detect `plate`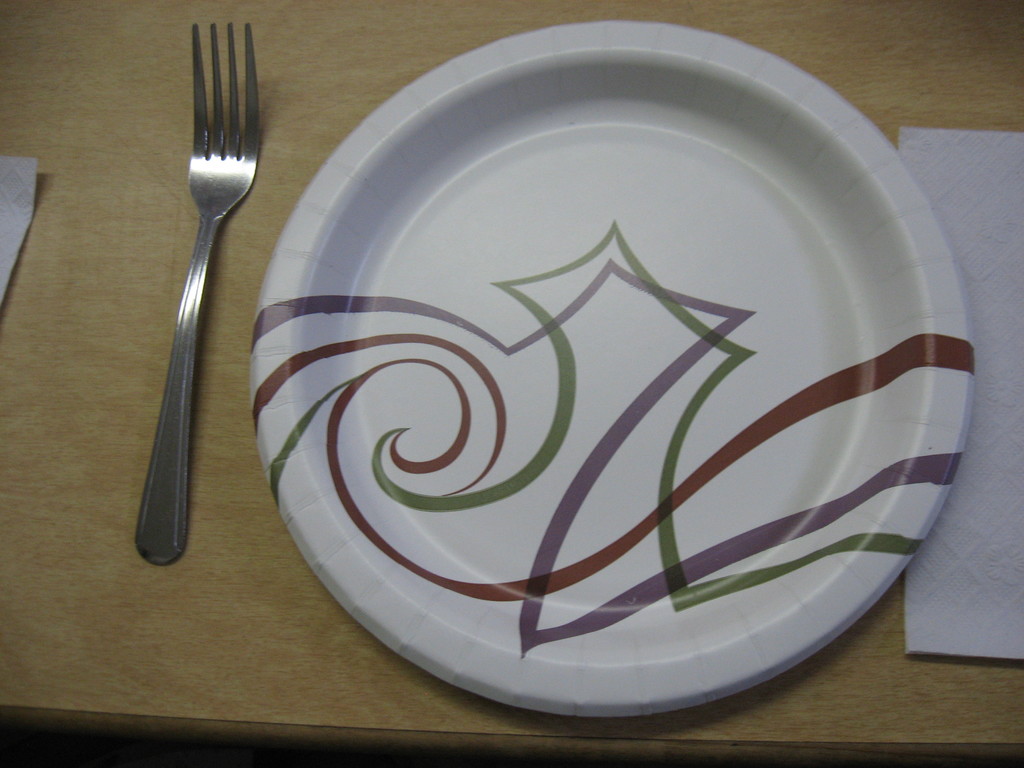
(left=245, top=20, right=977, bottom=717)
